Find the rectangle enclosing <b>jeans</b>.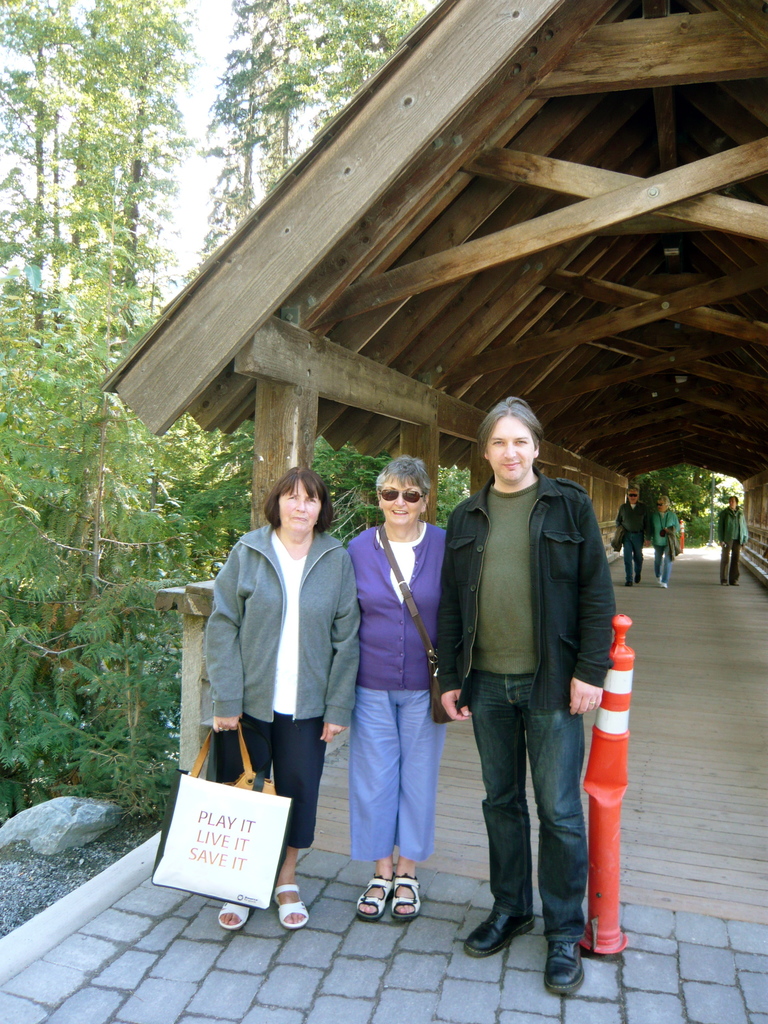
l=652, t=550, r=666, b=587.
